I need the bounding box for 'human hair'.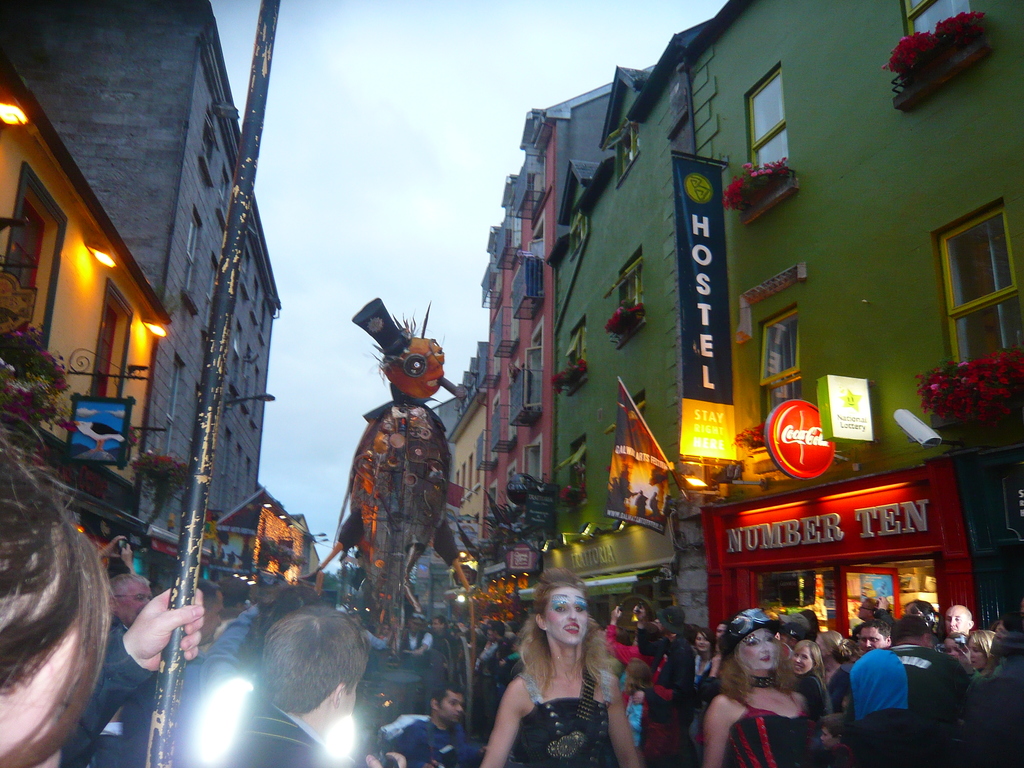
Here it is: select_region(435, 617, 451, 636).
